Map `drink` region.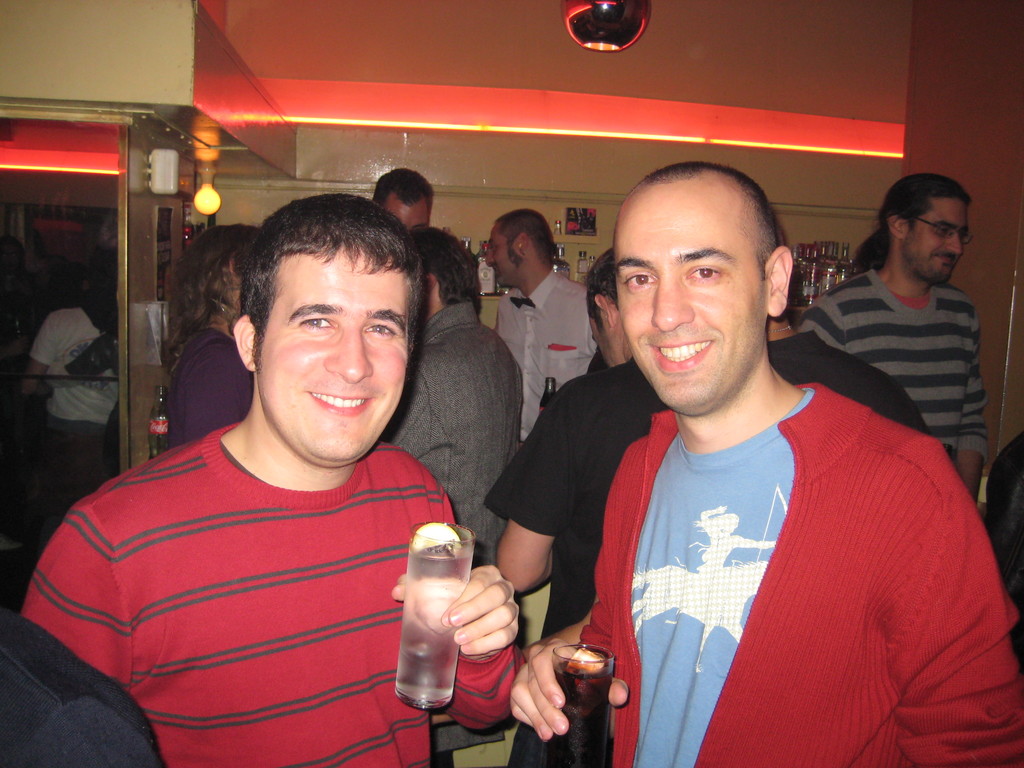
Mapped to x1=395, y1=524, x2=477, y2=708.
